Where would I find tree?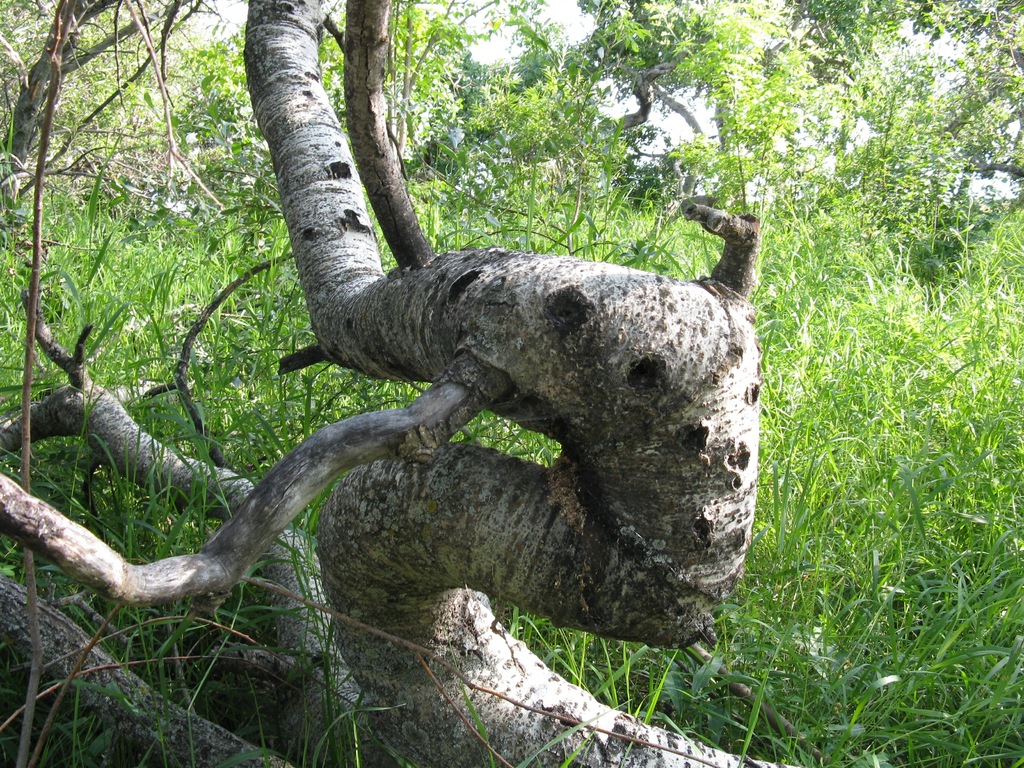
At detection(0, 0, 791, 767).
